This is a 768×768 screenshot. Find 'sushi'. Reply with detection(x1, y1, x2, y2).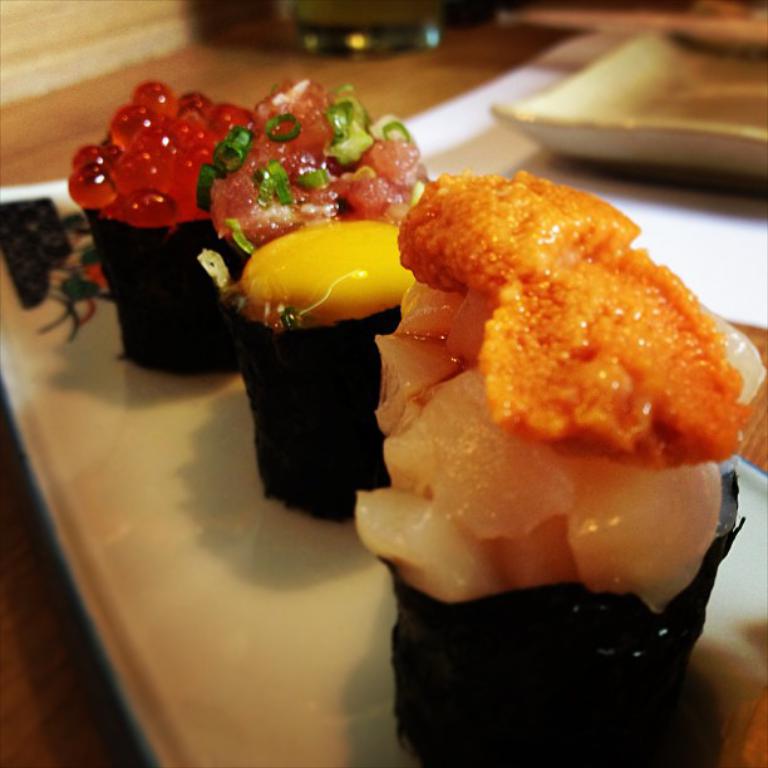
detection(189, 78, 433, 518).
